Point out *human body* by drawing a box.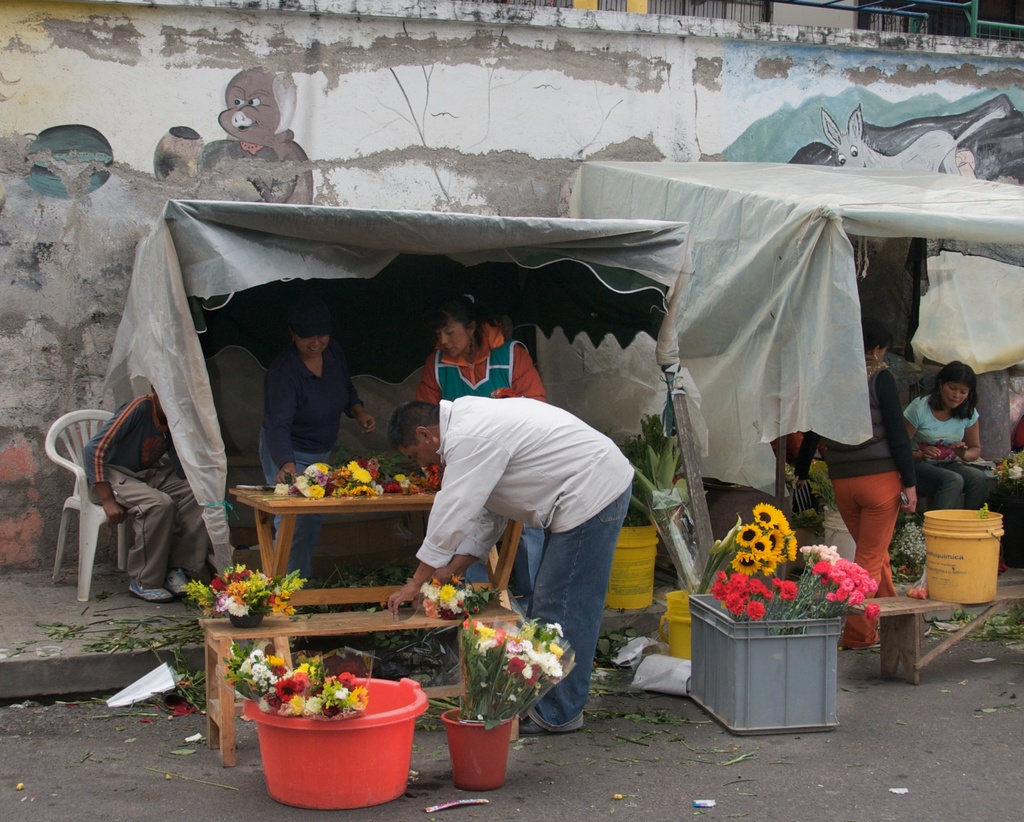
detection(423, 288, 539, 596).
